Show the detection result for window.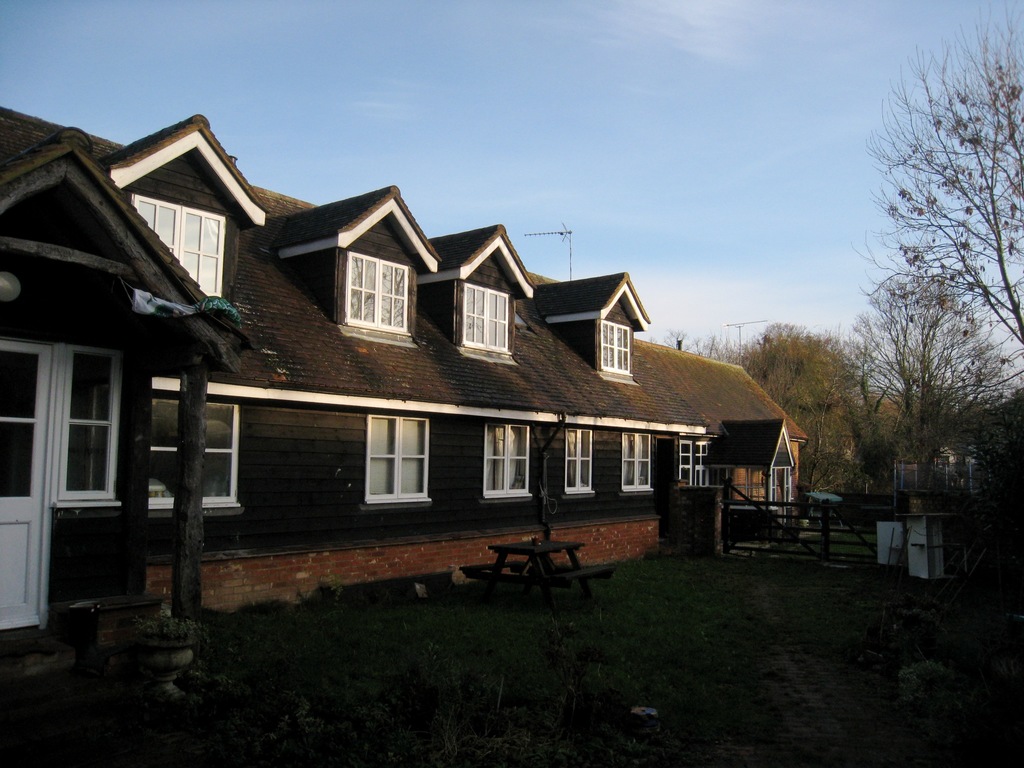
detection(599, 320, 629, 376).
